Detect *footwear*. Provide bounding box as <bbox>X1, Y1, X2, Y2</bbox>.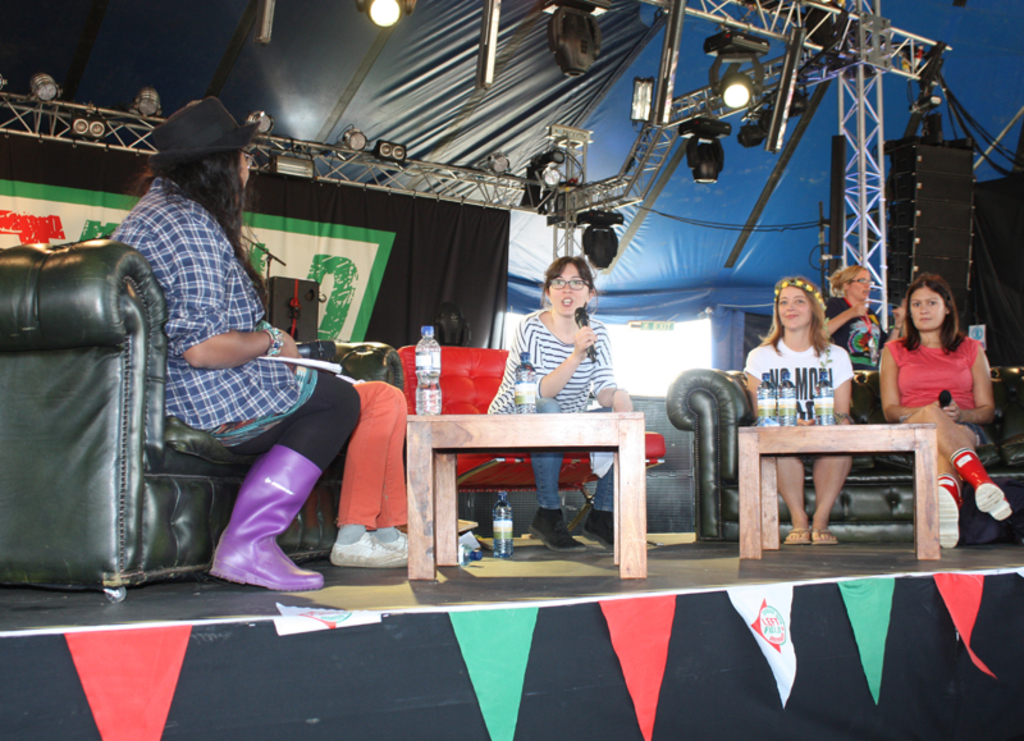
<bbox>785, 525, 813, 546</bbox>.
